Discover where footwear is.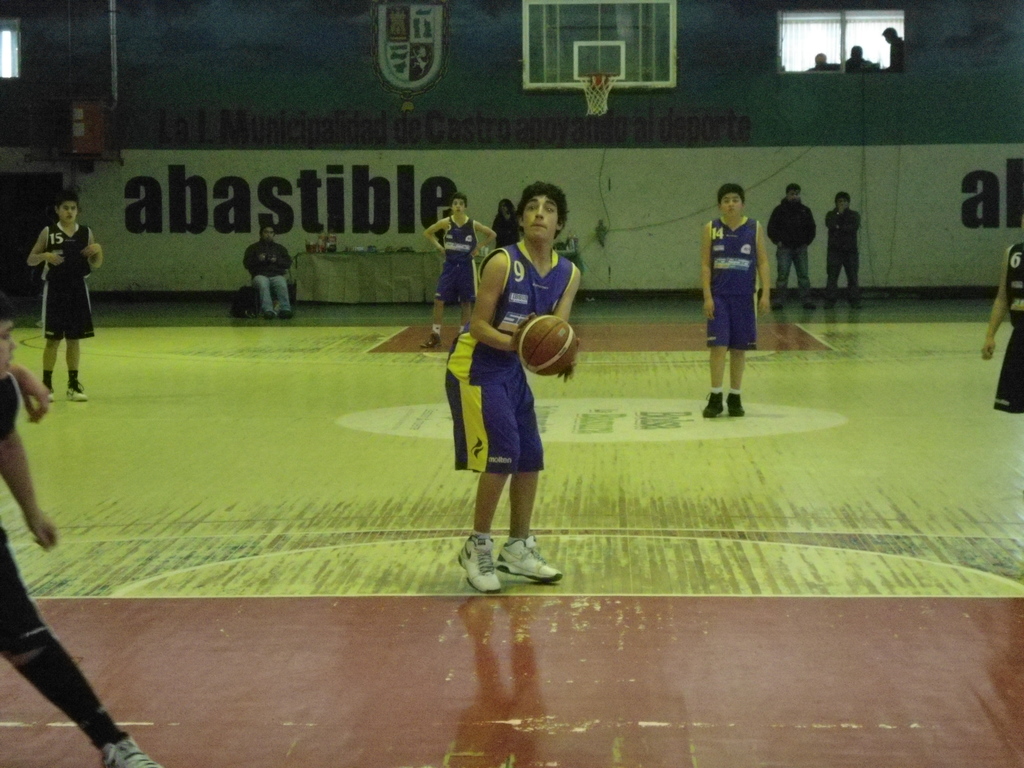
Discovered at 700 387 723 421.
